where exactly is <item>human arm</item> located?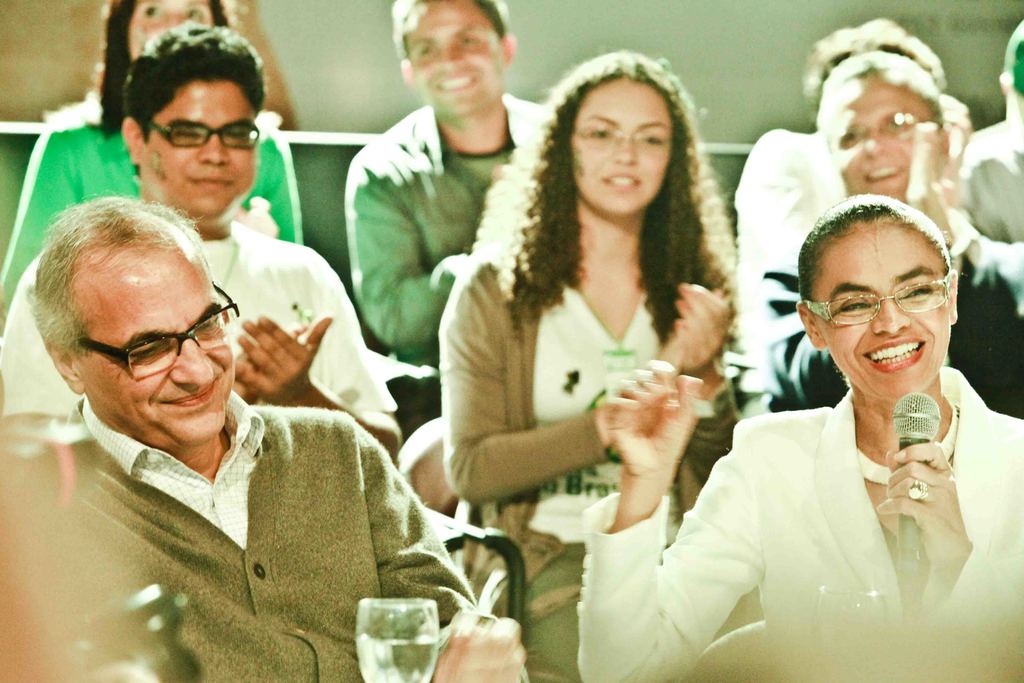
Its bounding box is [650, 272, 724, 381].
